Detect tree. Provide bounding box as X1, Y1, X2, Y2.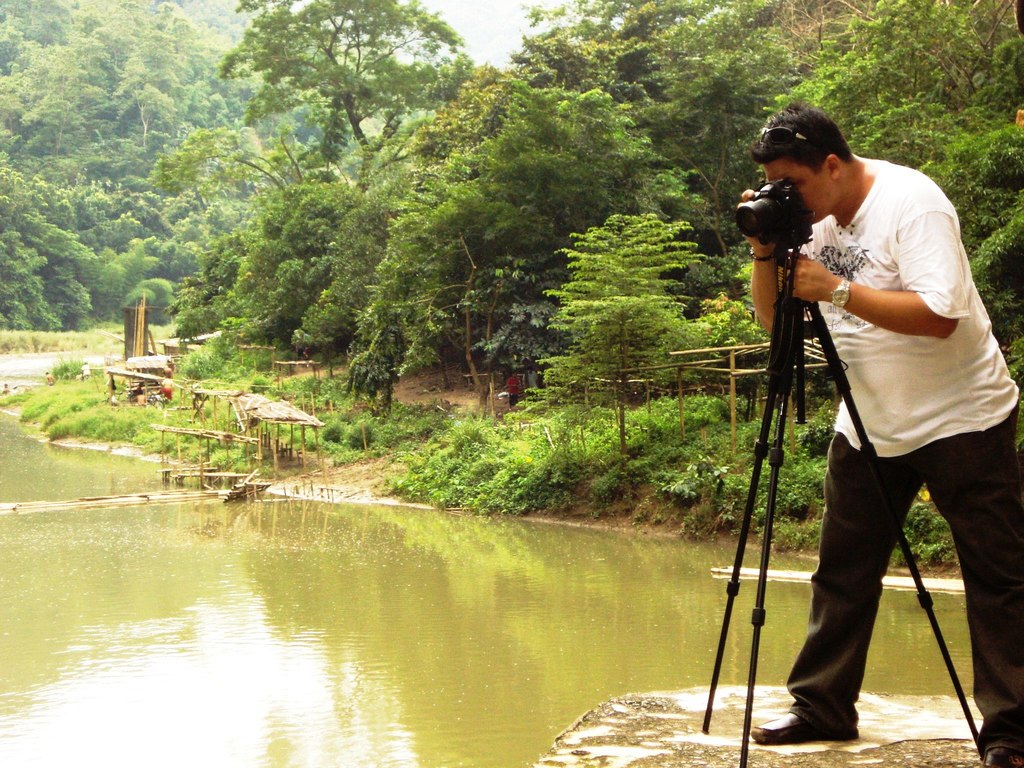
147, 0, 481, 196.
